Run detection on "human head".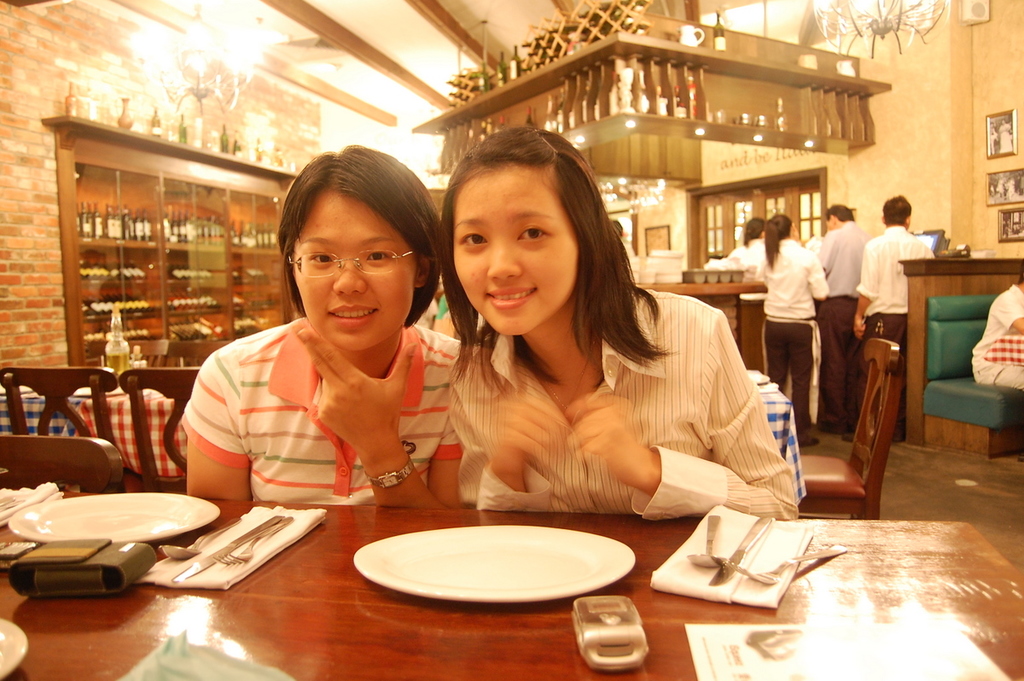
Result: [275, 144, 439, 355].
